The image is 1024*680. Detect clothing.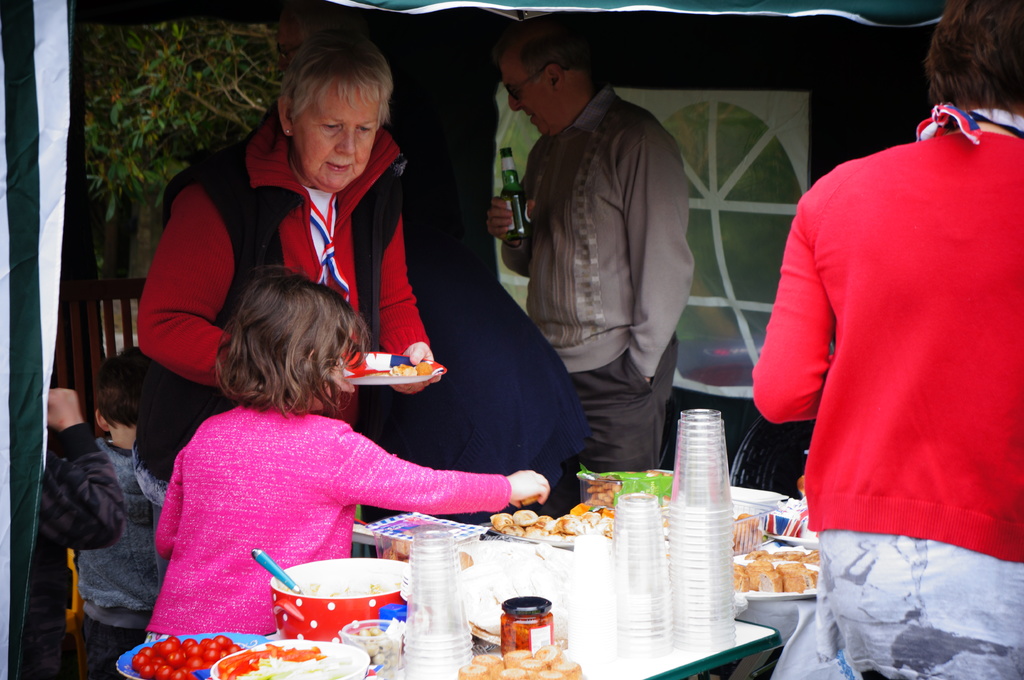
Detection: [left=133, top=187, right=595, bottom=519].
